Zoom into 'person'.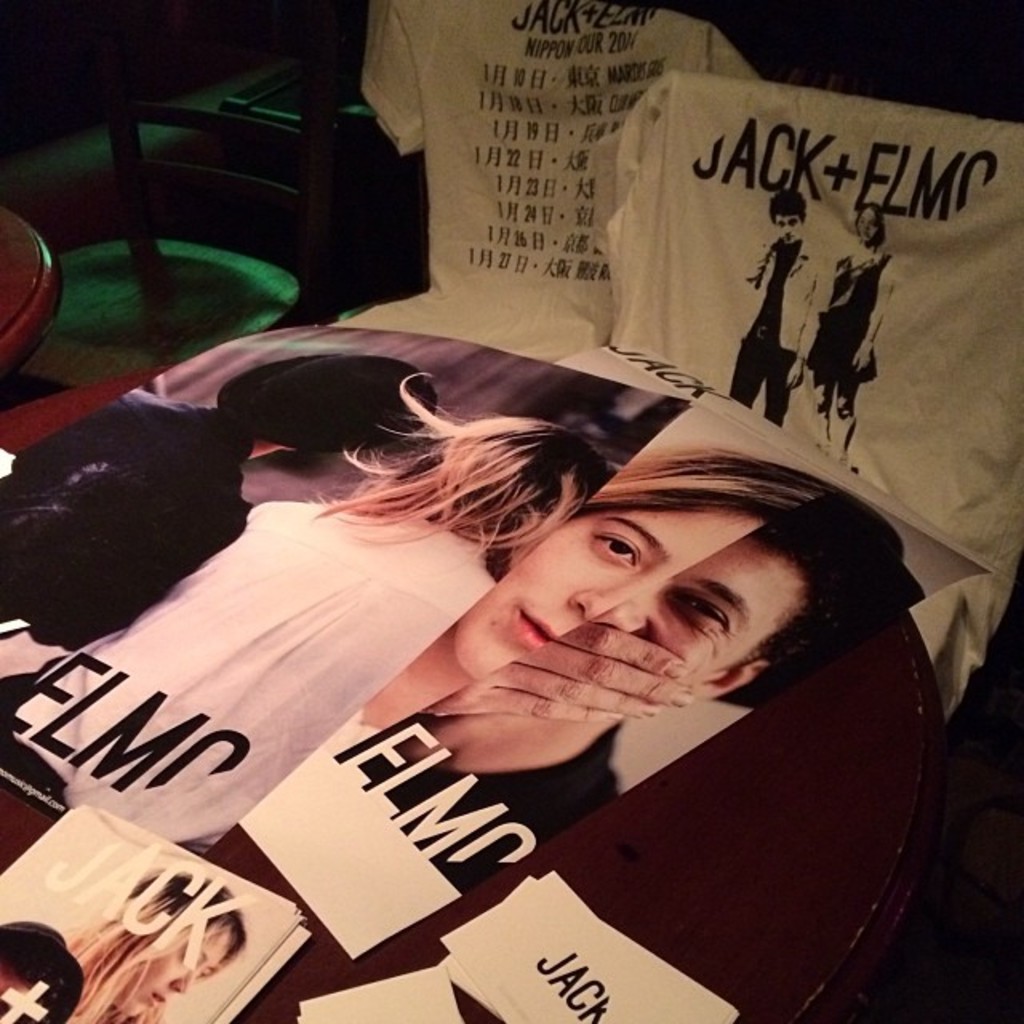
Zoom target: crop(8, 371, 626, 861).
